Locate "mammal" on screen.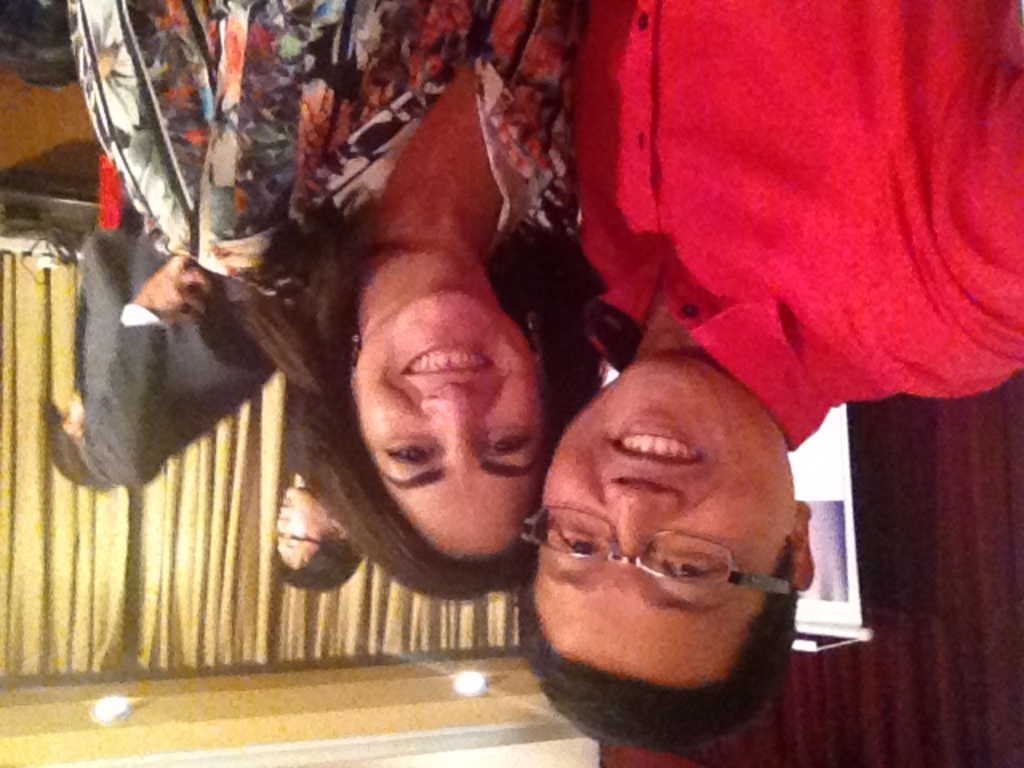
On screen at l=458, t=40, r=952, b=739.
